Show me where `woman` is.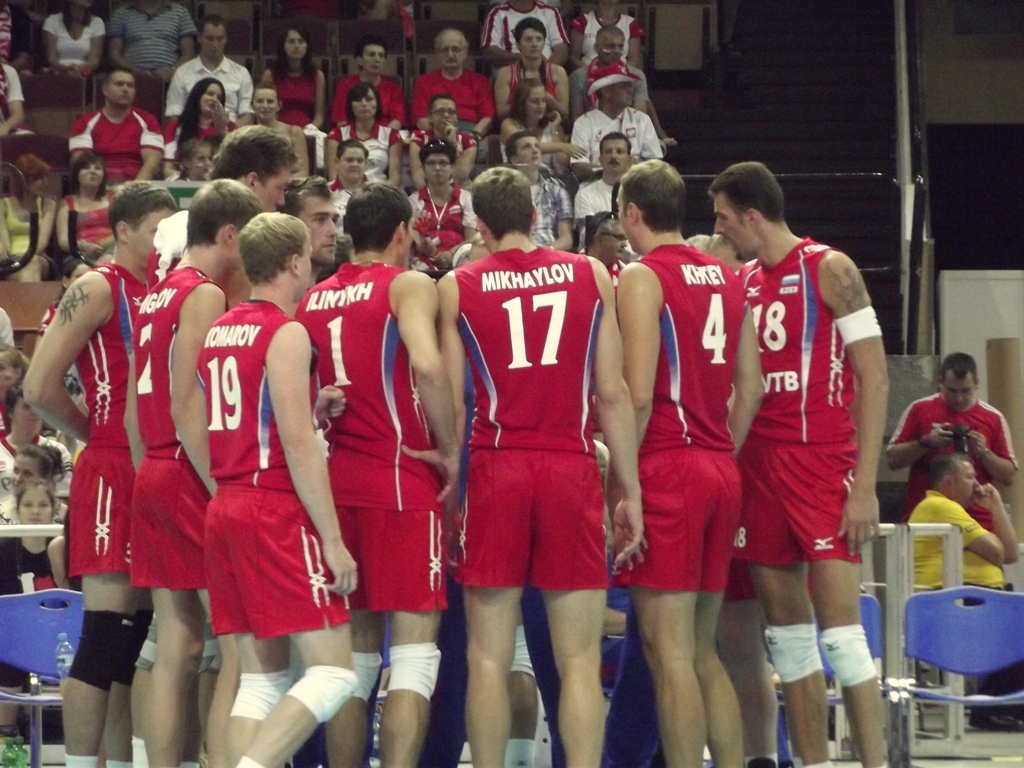
`woman` is at locate(324, 80, 400, 188).
